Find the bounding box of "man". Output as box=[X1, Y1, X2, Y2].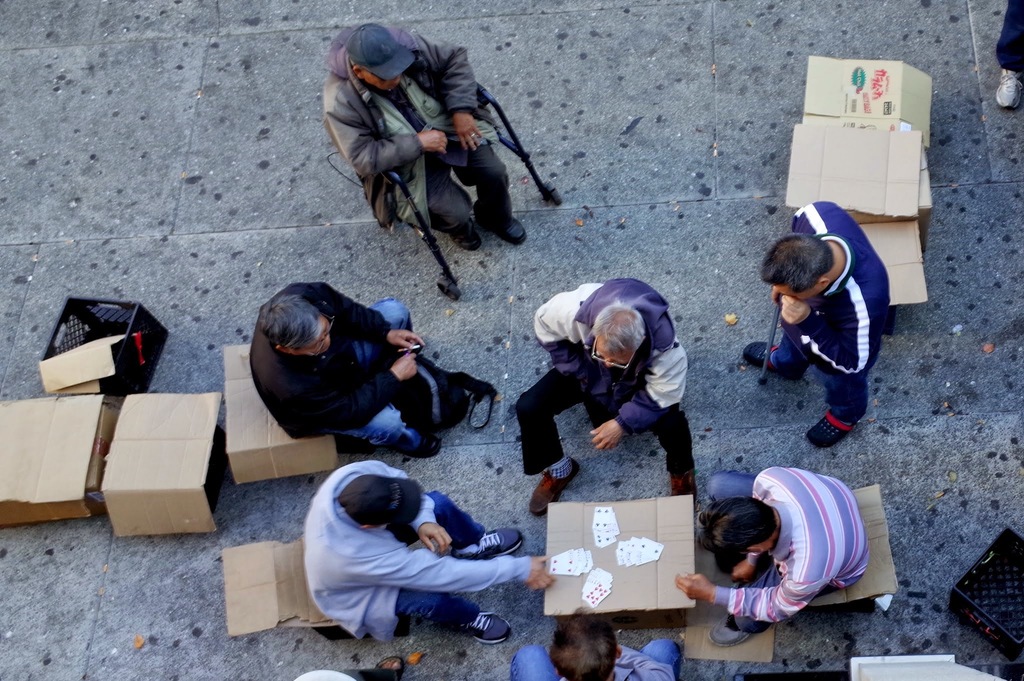
box=[244, 277, 445, 462].
